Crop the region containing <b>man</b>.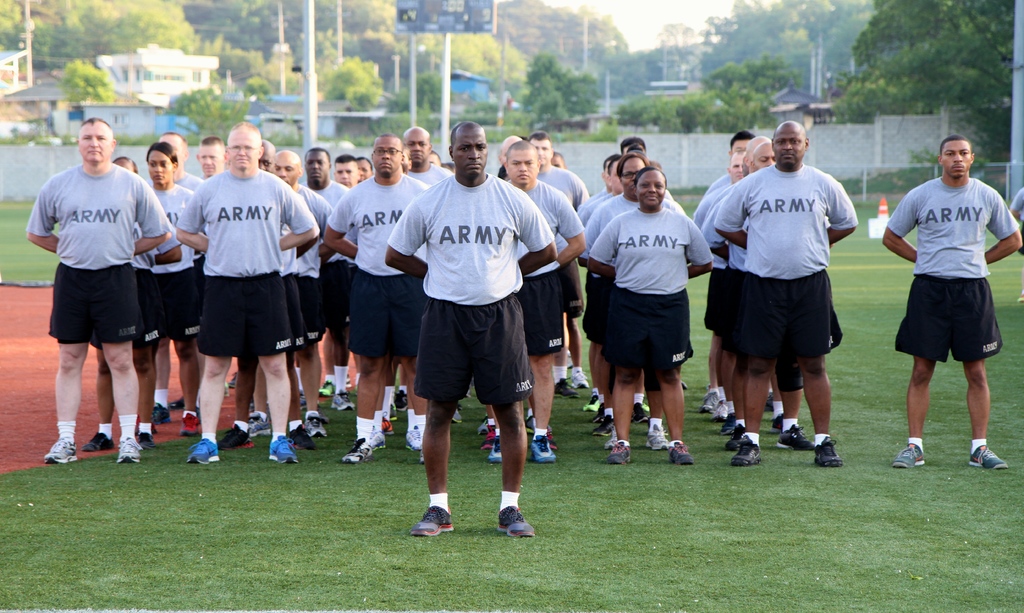
Crop region: <region>379, 114, 536, 538</region>.
